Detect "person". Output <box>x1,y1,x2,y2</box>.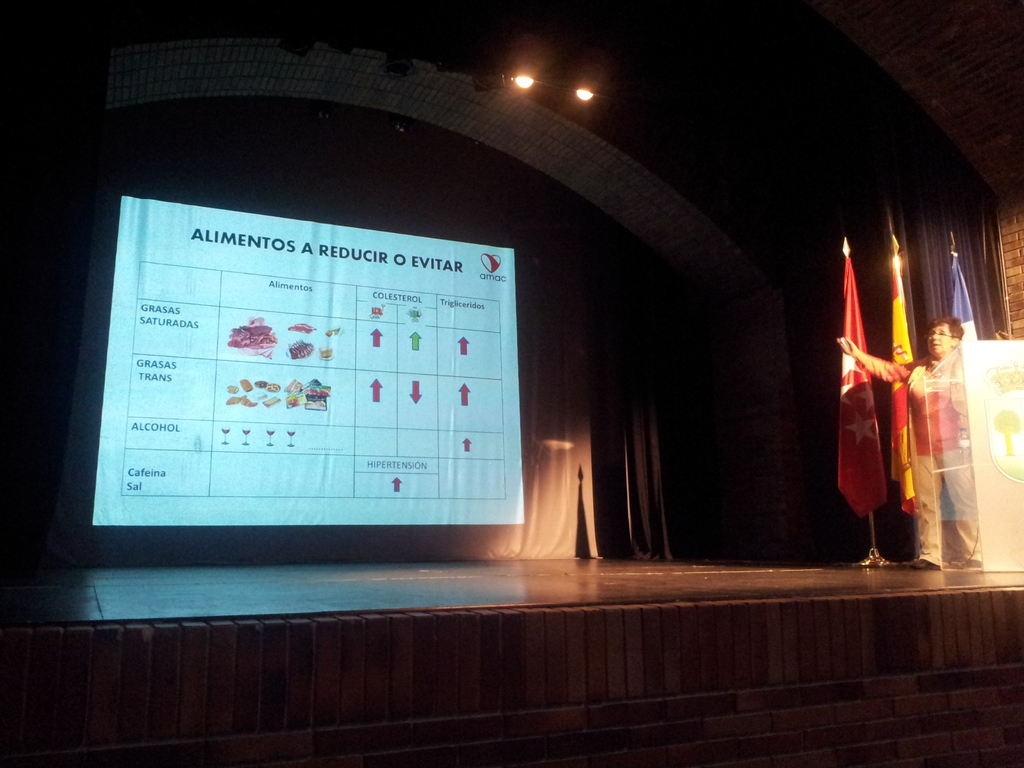
<box>836,316,988,564</box>.
